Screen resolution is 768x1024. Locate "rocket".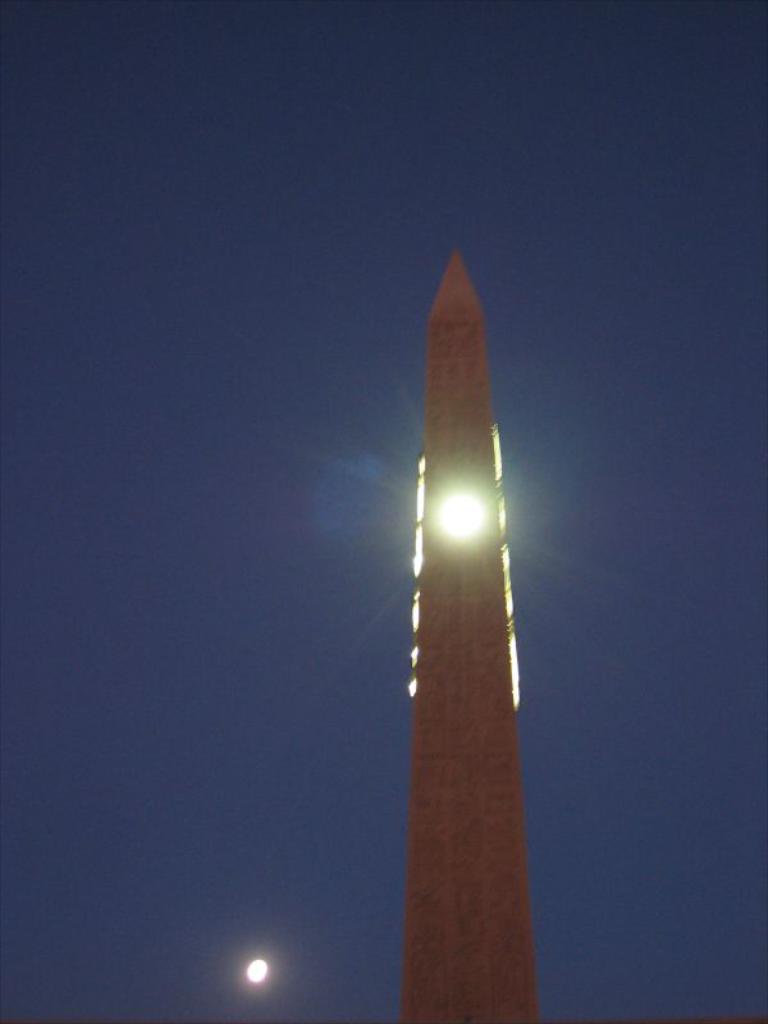
[left=388, top=205, right=545, bottom=870].
